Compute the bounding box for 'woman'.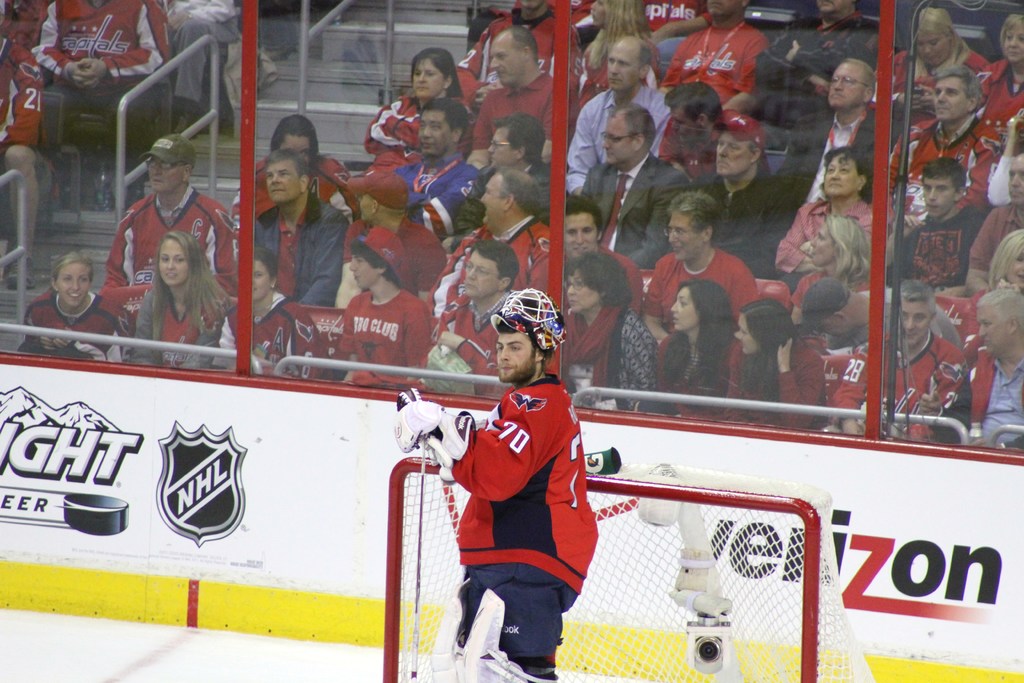
locate(786, 215, 869, 317).
